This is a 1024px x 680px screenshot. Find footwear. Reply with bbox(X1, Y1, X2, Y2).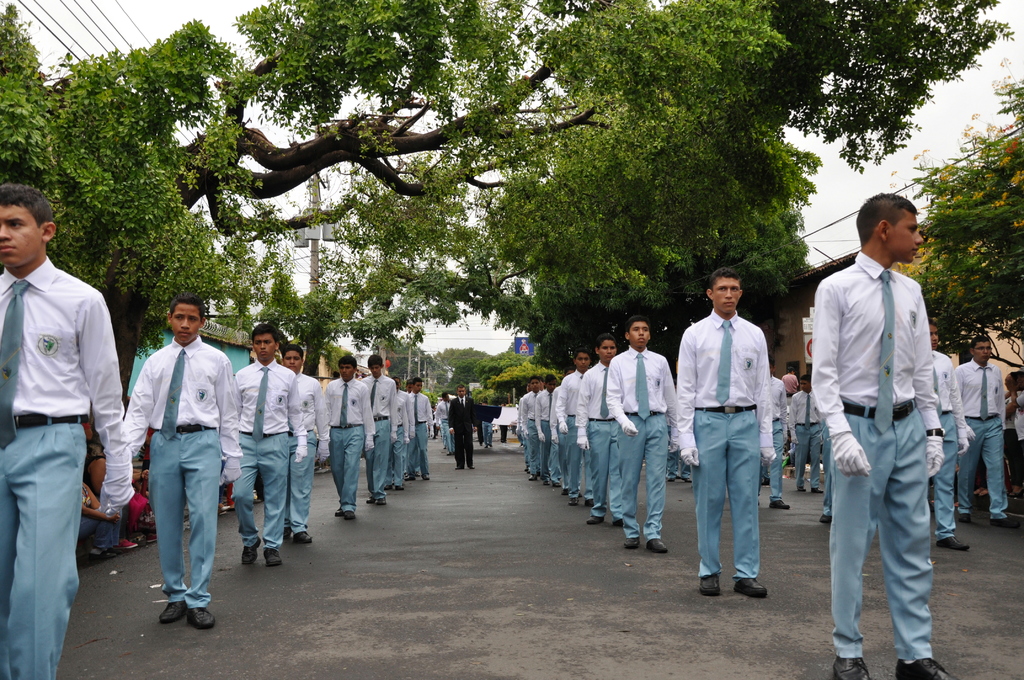
bbox(584, 512, 602, 527).
